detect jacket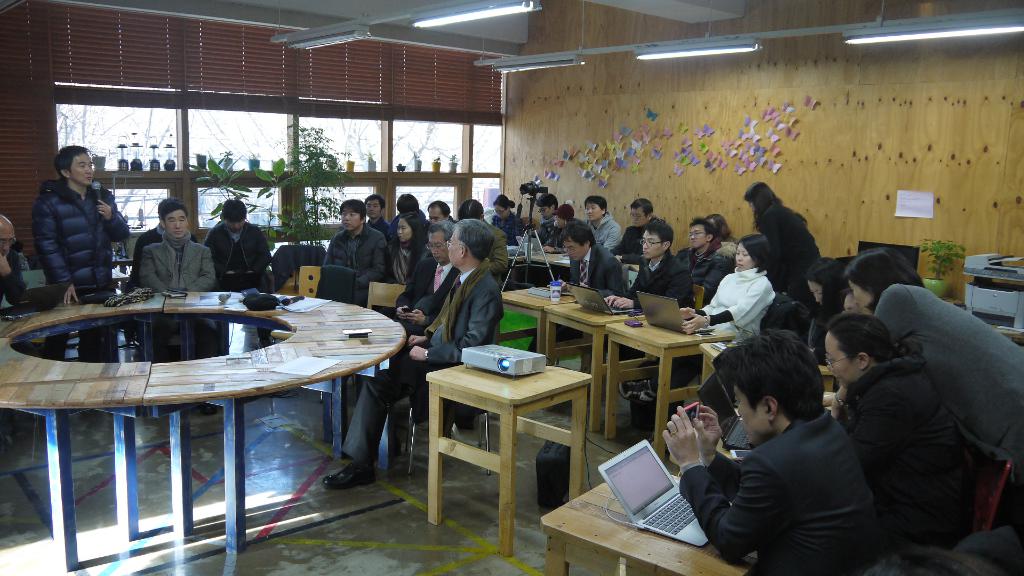
select_region(145, 228, 216, 290)
